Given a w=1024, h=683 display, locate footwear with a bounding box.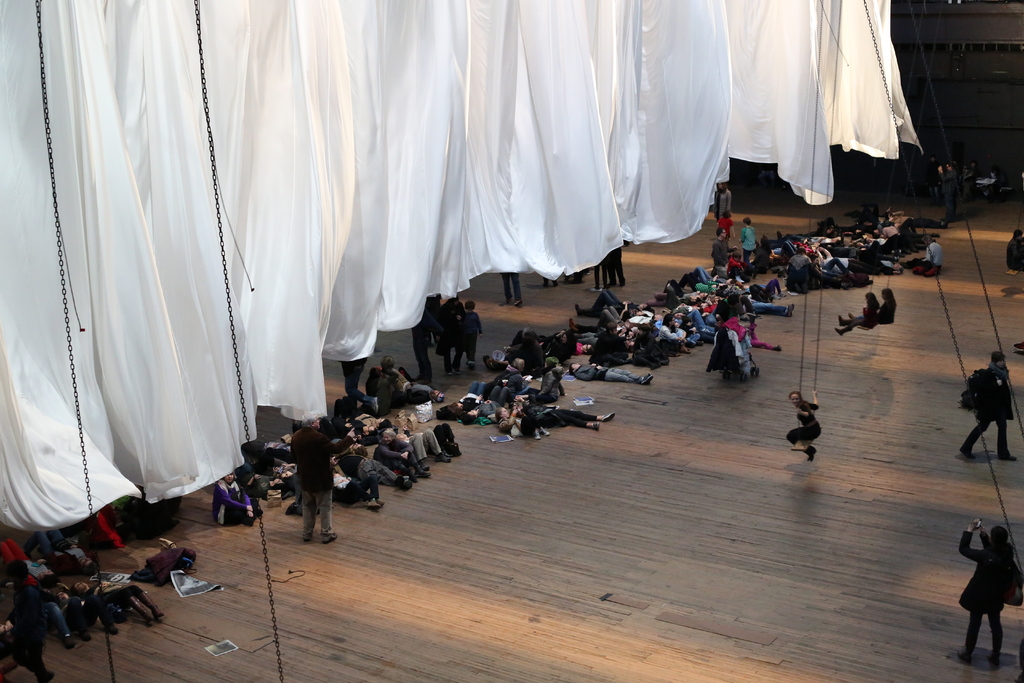
Located: 410 477 414 482.
